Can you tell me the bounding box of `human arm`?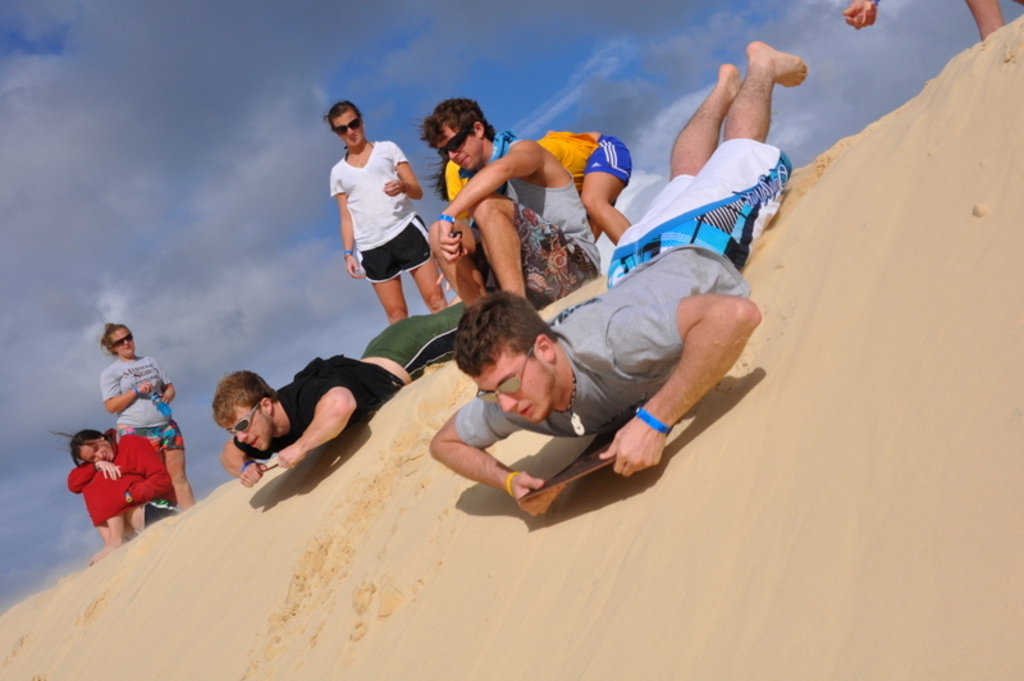
BBox(219, 437, 278, 485).
